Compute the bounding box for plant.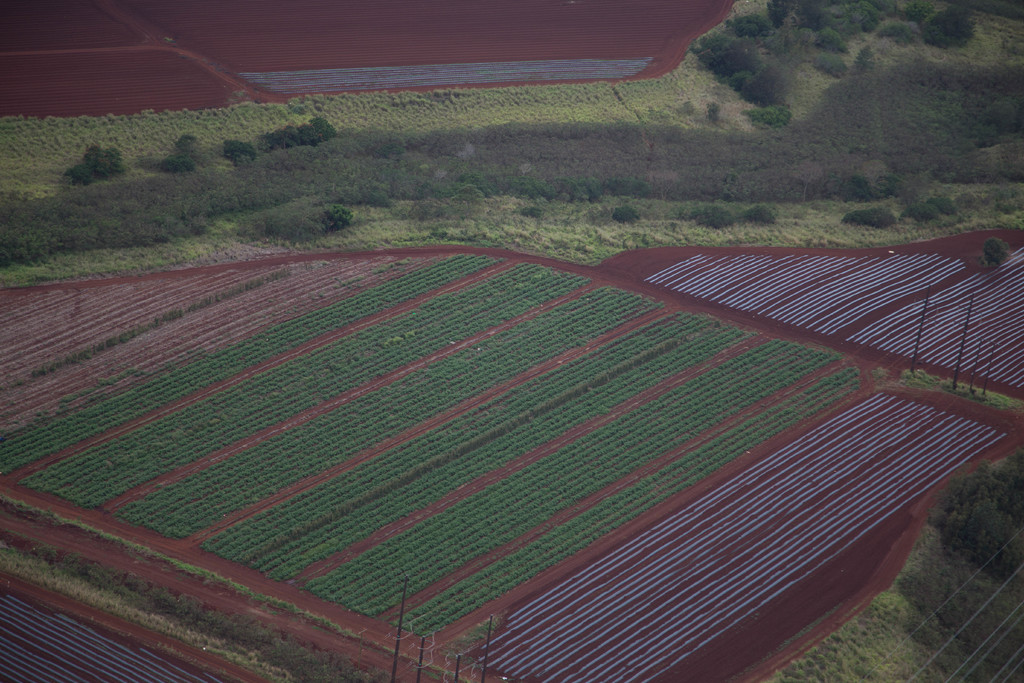
Rect(695, 198, 735, 231).
